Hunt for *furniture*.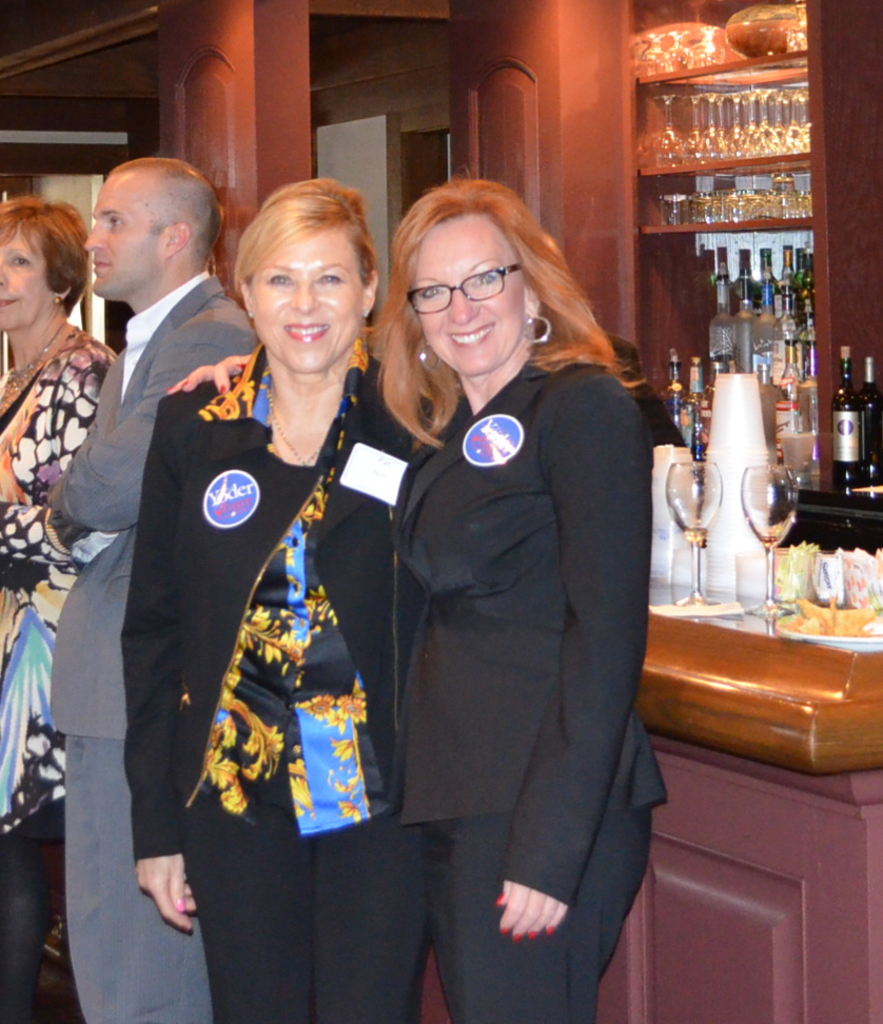
Hunted down at <box>640,0,882,551</box>.
